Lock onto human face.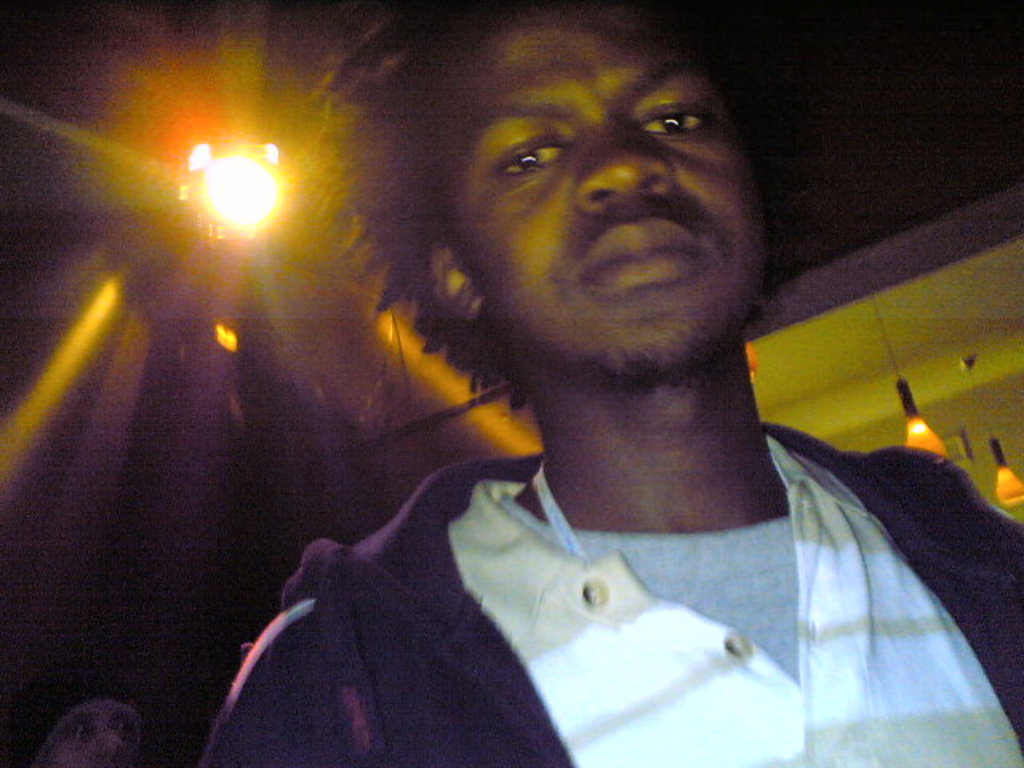
Locked: crop(35, 698, 138, 758).
